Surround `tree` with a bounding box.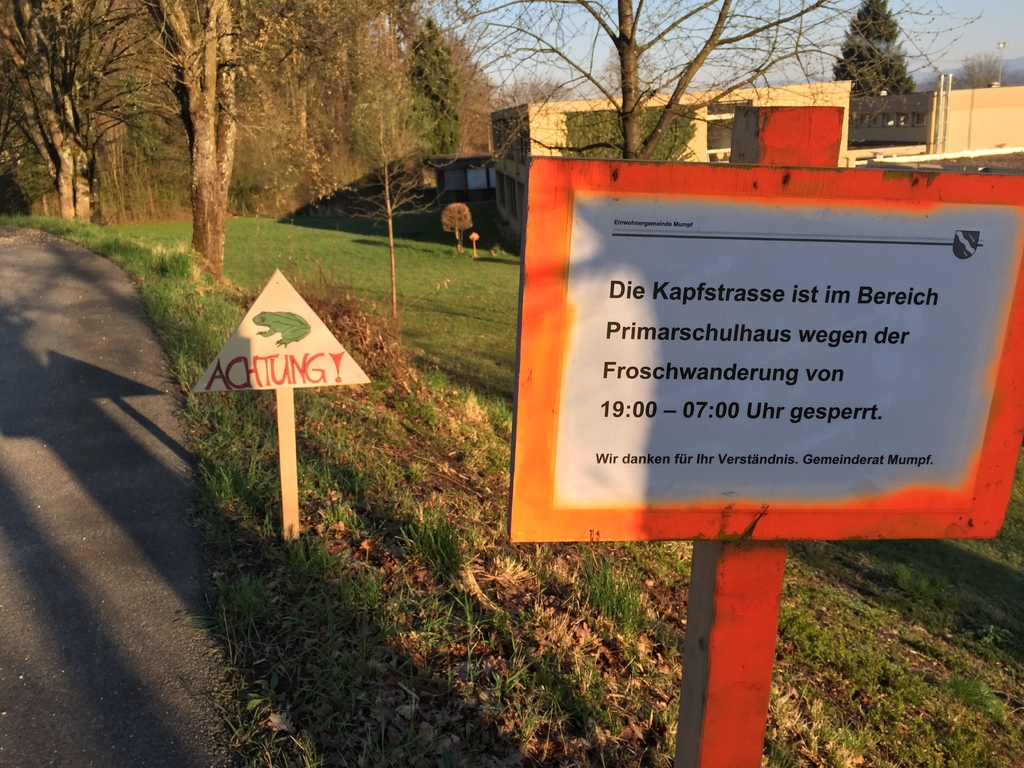
419,0,985,161.
